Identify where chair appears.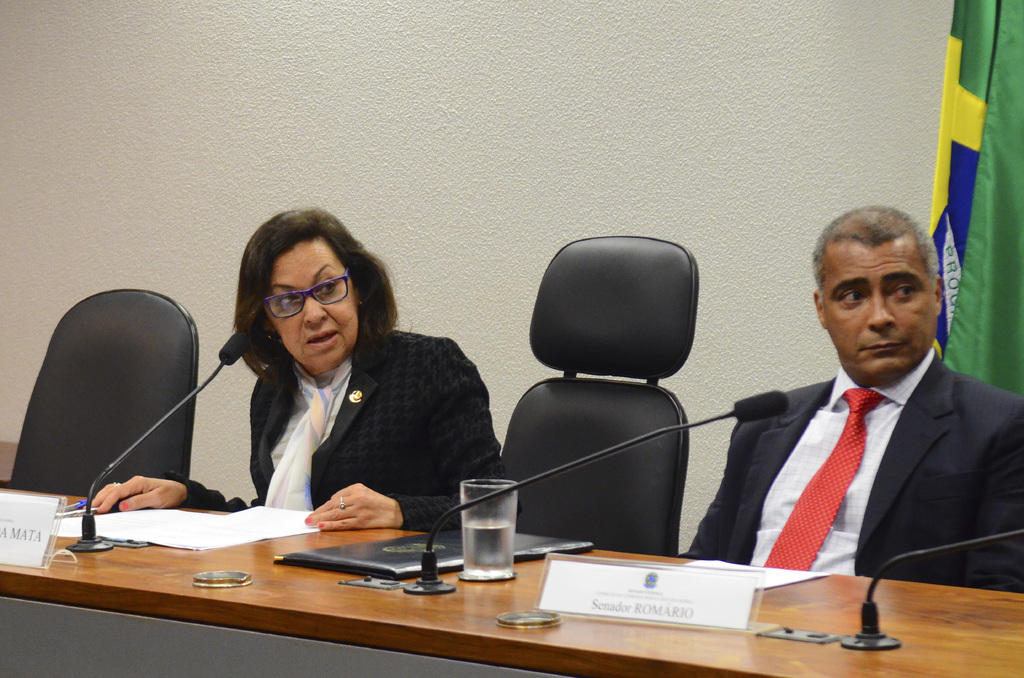
Appears at region(0, 287, 205, 497).
